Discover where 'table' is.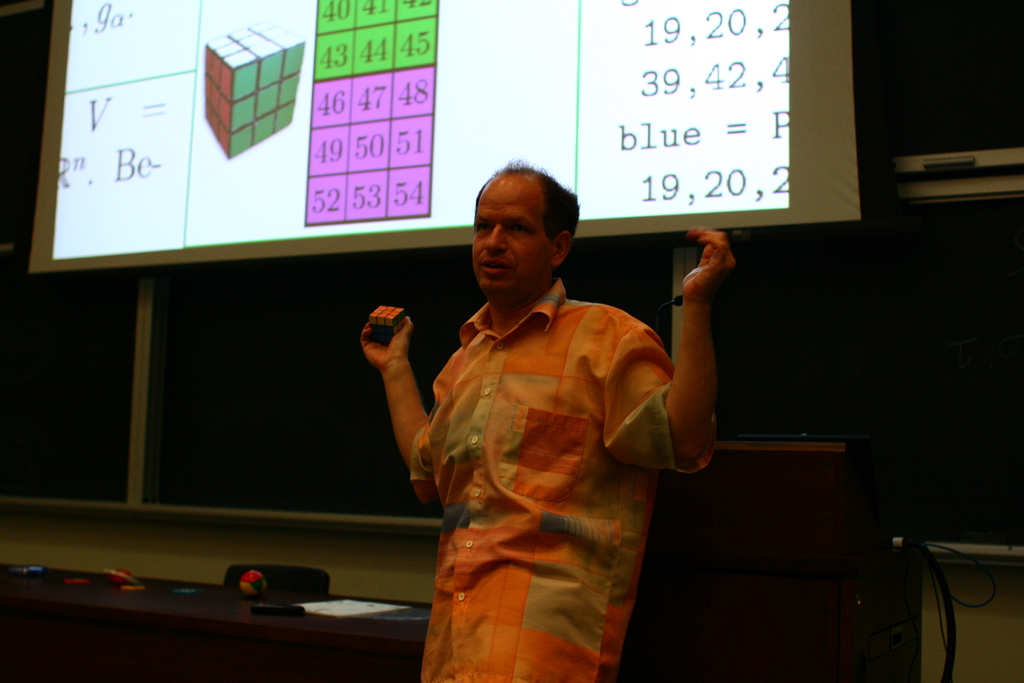
Discovered at 0/561/433/682.
